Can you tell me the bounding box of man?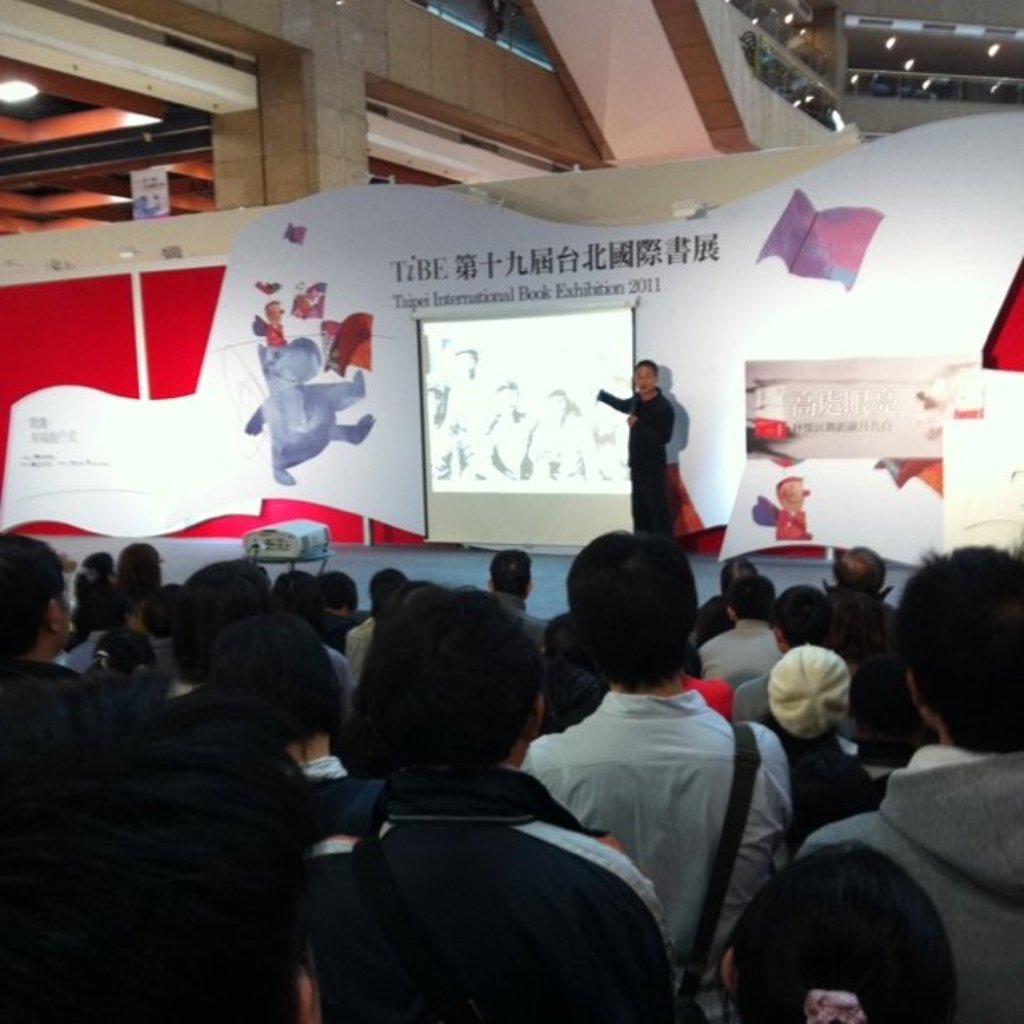
[592, 356, 676, 540].
